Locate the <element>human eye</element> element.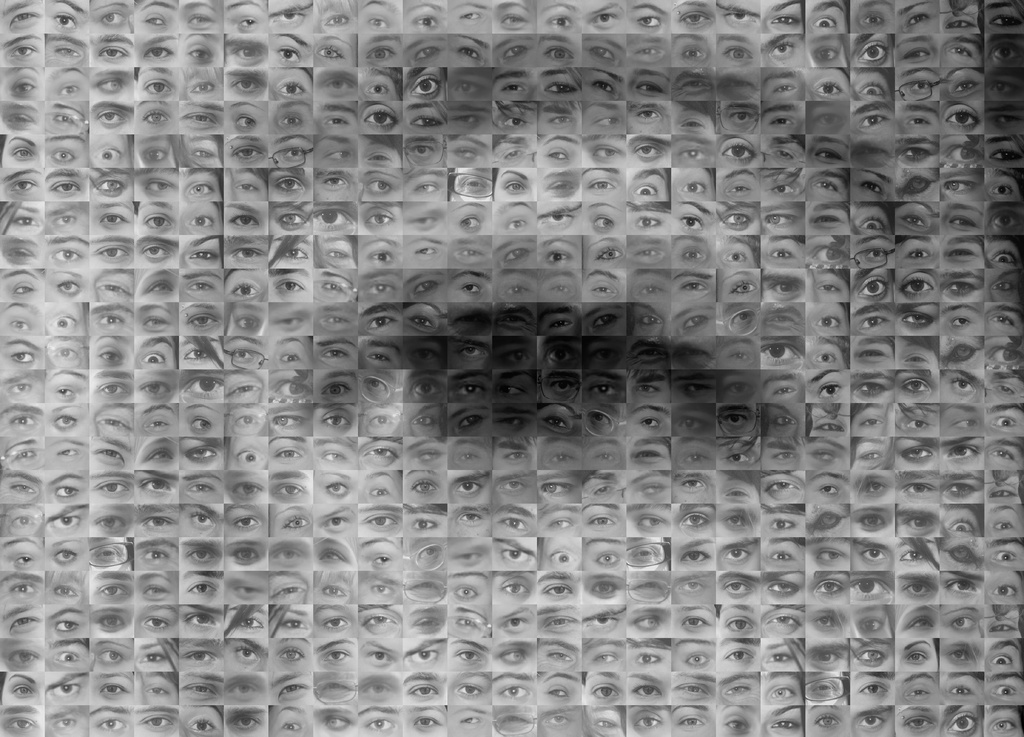
Element bbox: x1=812, y1=617, x2=835, y2=630.
